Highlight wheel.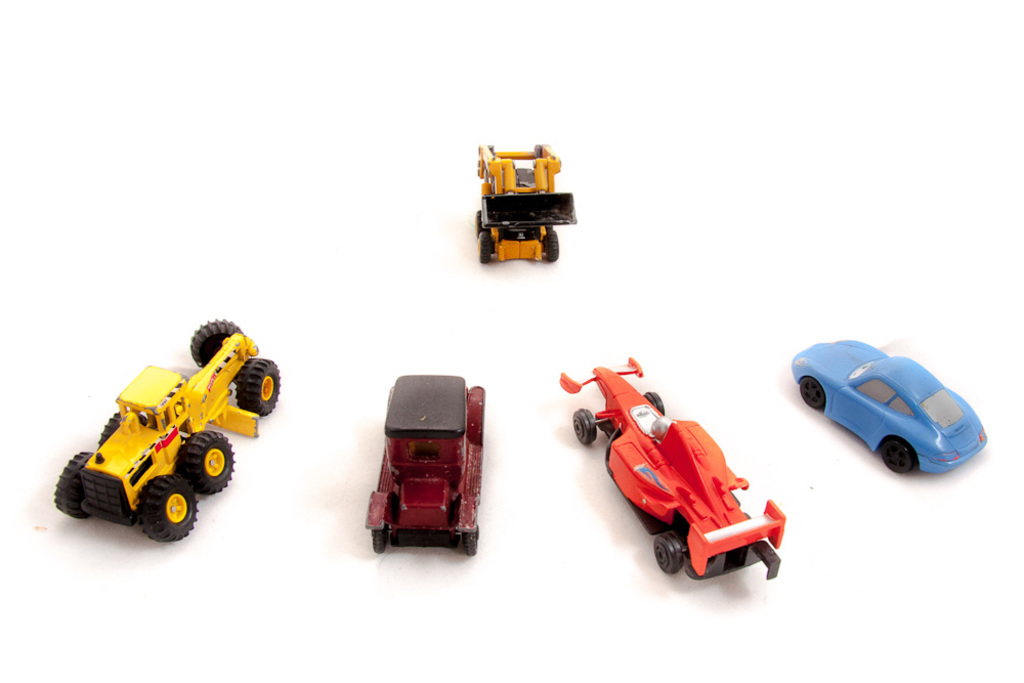
Highlighted region: bbox(238, 357, 285, 420).
